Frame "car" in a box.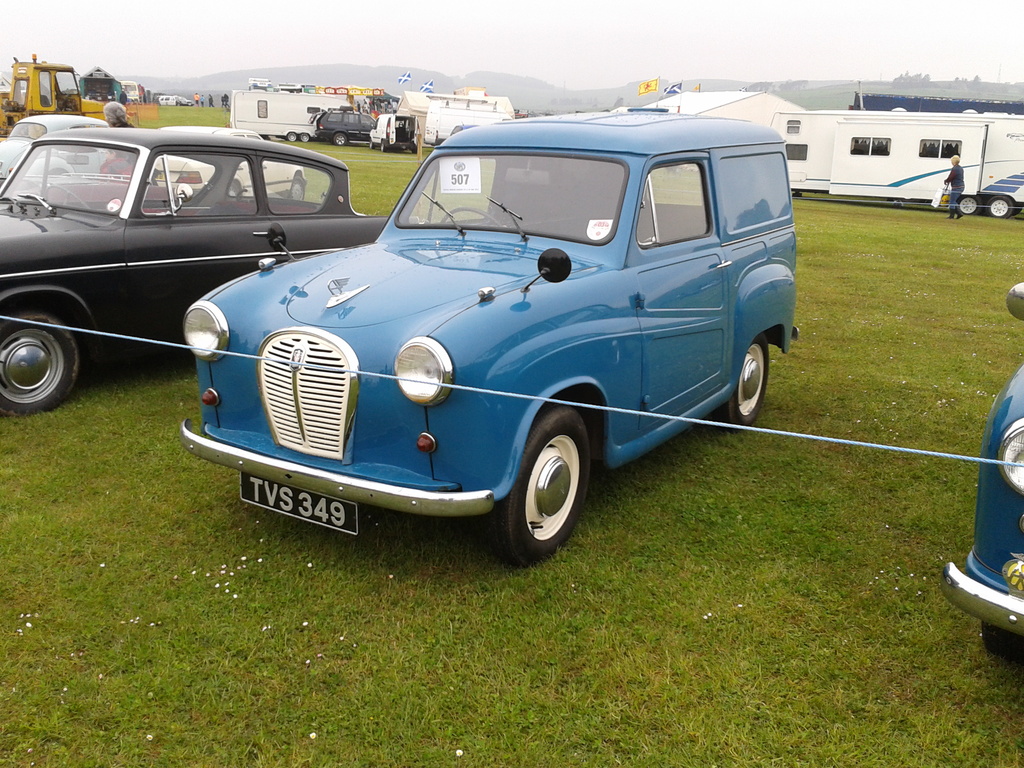
x1=178, y1=97, x2=193, y2=105.
